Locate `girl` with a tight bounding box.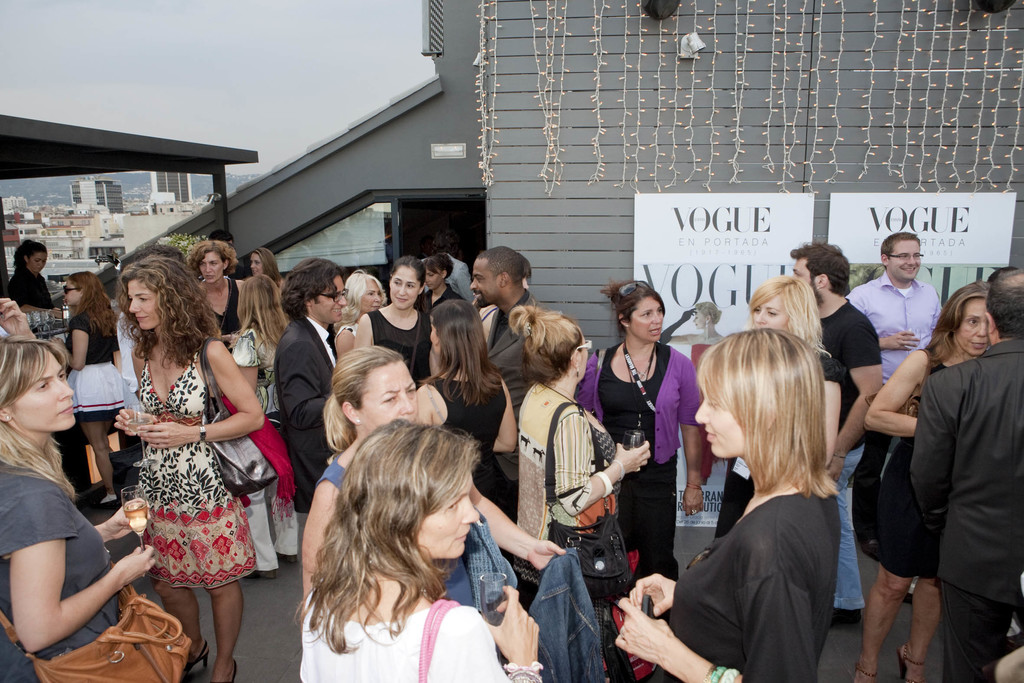
115/254/264/682.
